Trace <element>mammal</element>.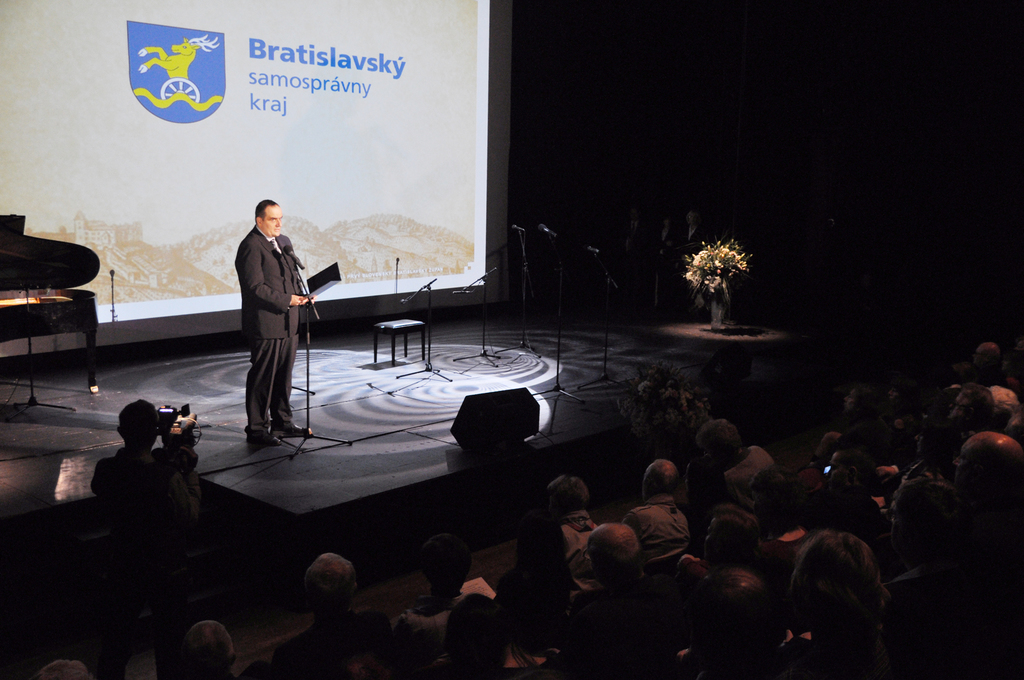
Traced to (139, 31, 220, 81).
